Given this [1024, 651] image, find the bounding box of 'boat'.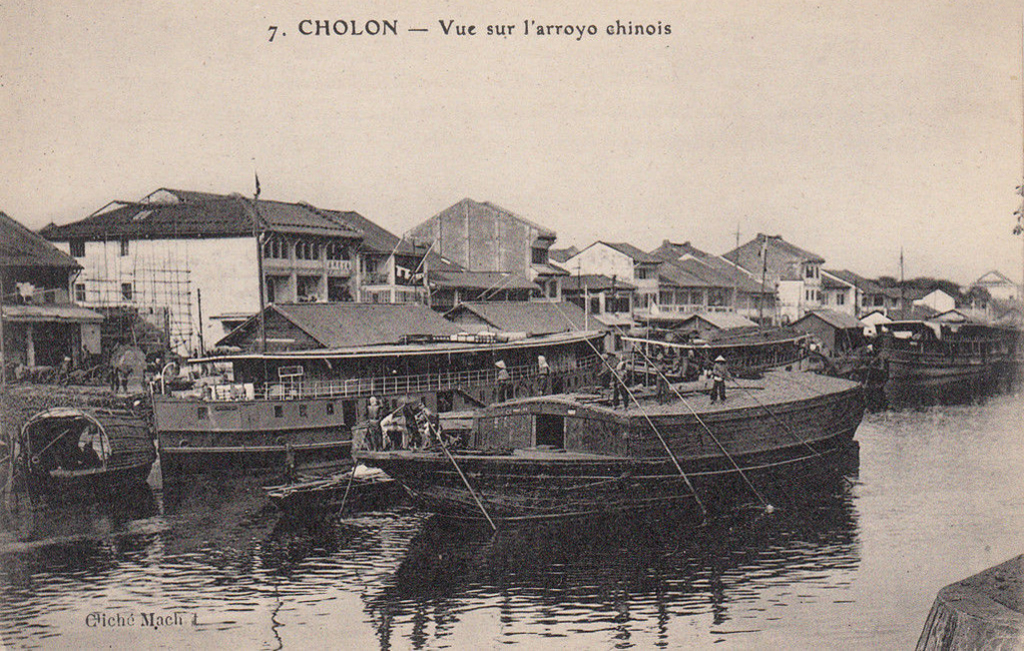
259 350 874 524.
